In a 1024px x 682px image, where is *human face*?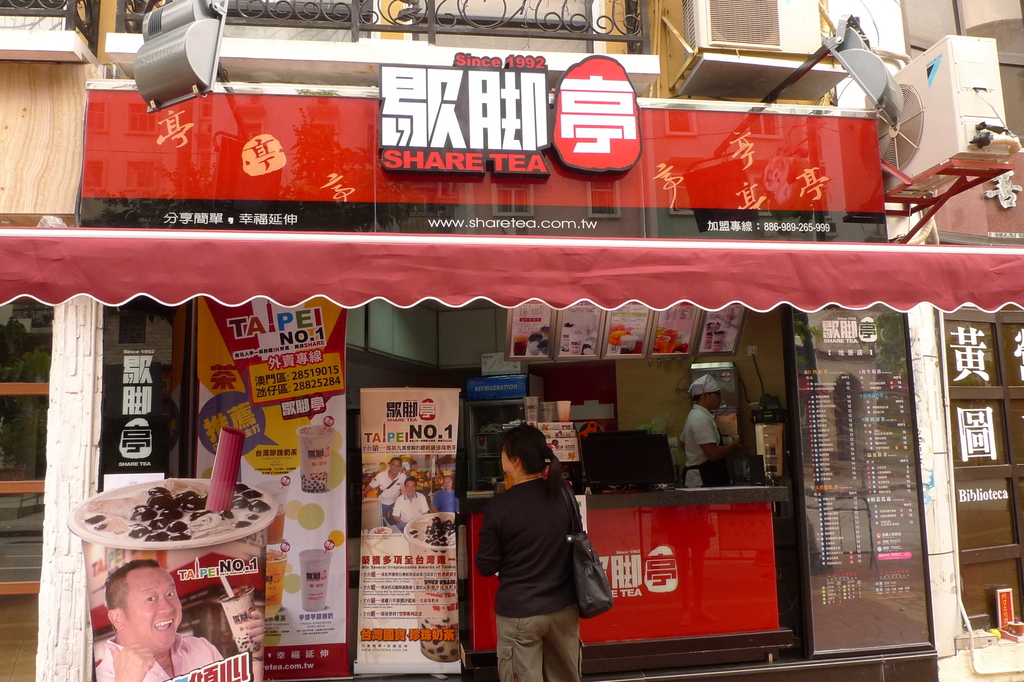
box(122, 563, 188, 646).
